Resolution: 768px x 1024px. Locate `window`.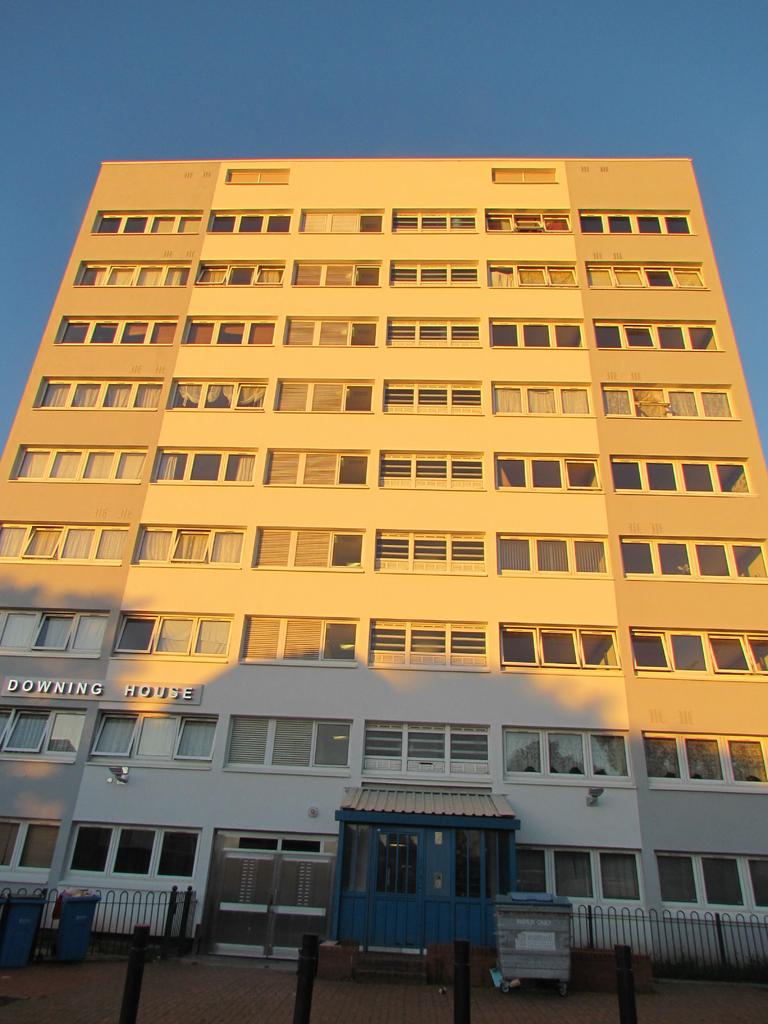
426,211,447,228.
